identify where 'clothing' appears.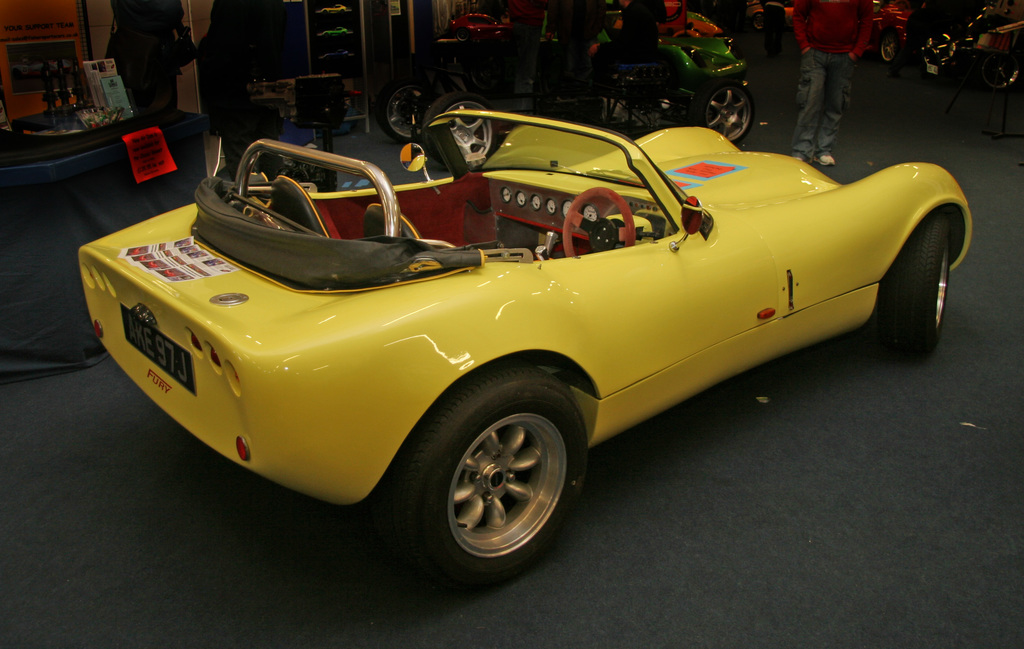
Appears at {"x1": 763, "y1": 0, "x2": 785, "y2": 54}.
